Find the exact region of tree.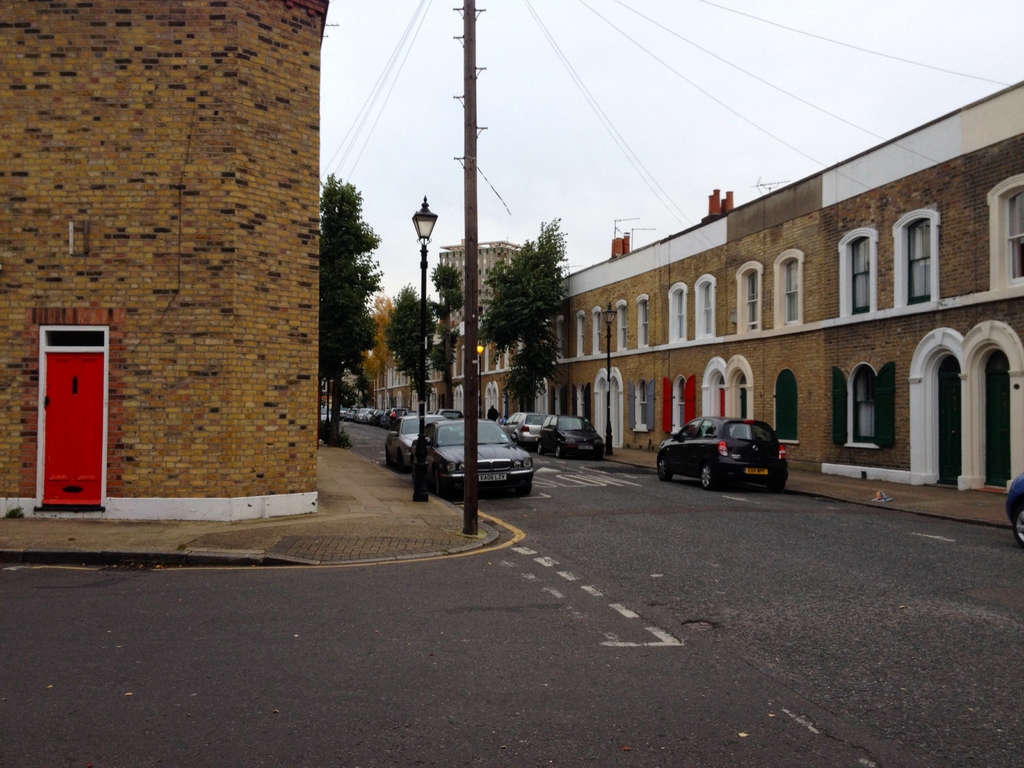
Exact region: x1=383, y1=280, x2=436, y2=424.
